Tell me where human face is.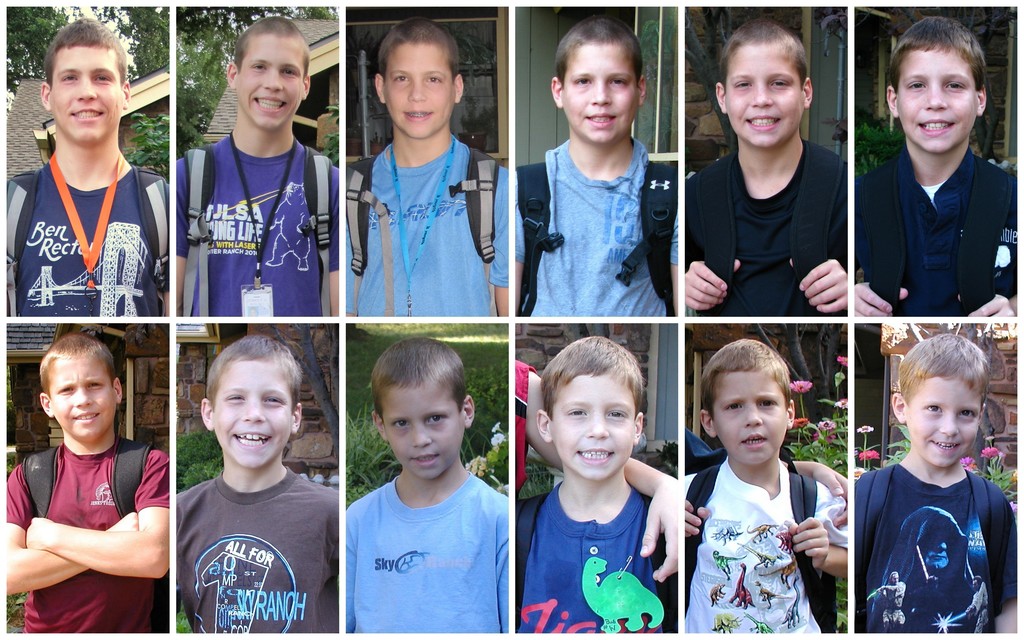
human face is at <bbox>234, 34, 298, 130</bbox>.
